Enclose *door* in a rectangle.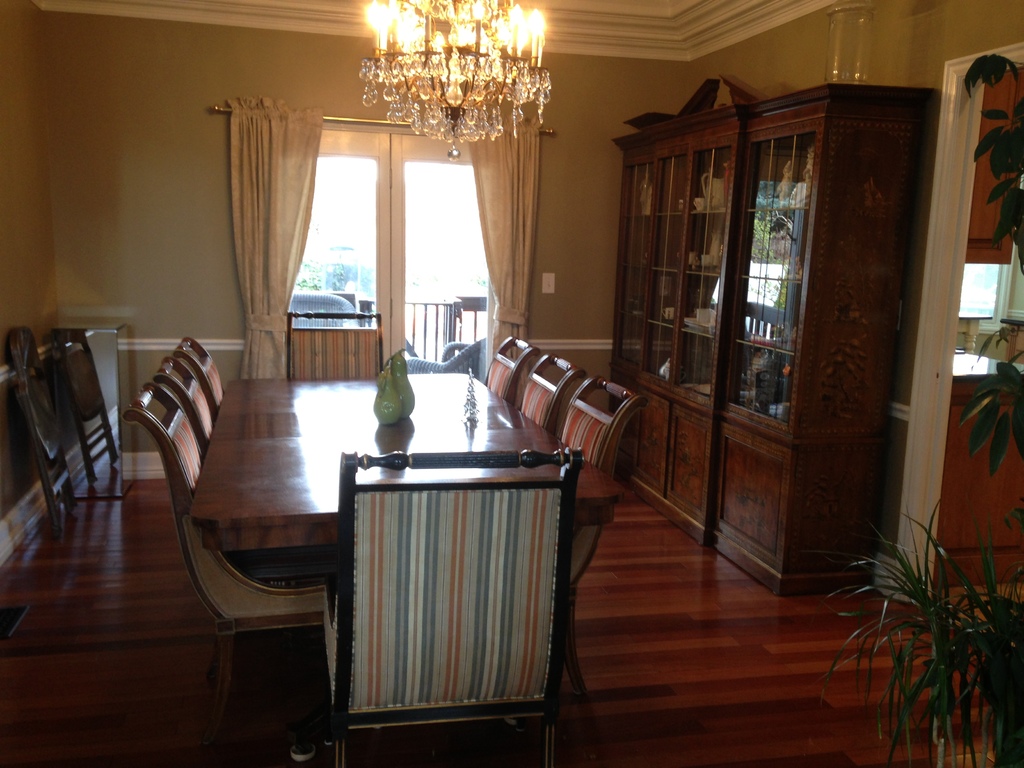
Rect(266, 125, 530, 385).
